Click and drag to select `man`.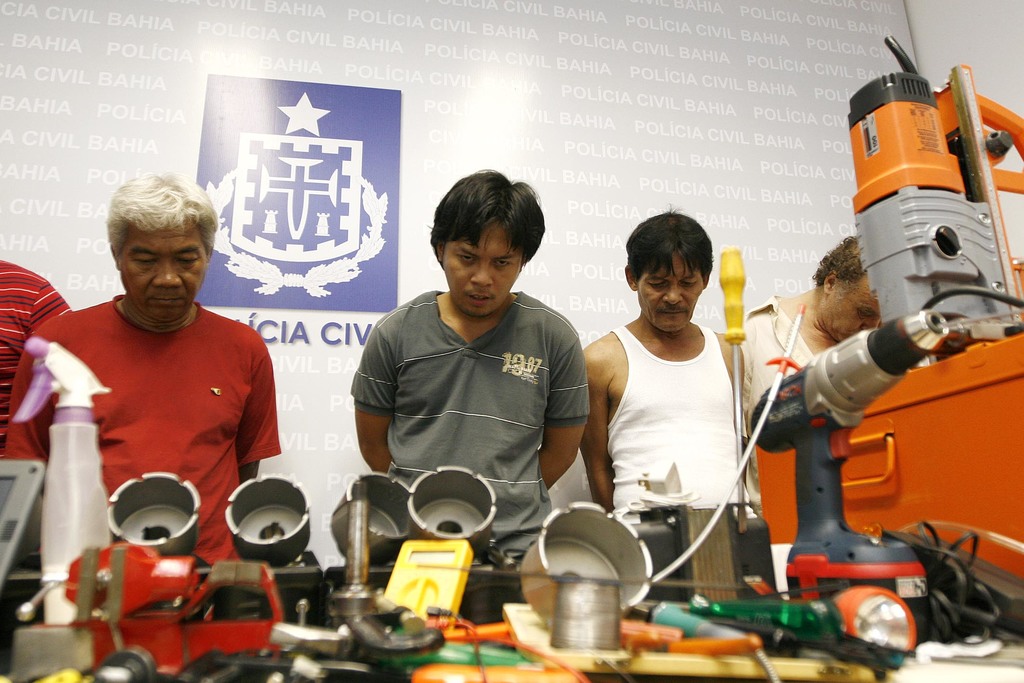
Selection: {"x1": 349, "y1": 168, "x2": 592, "y2": 557}.
